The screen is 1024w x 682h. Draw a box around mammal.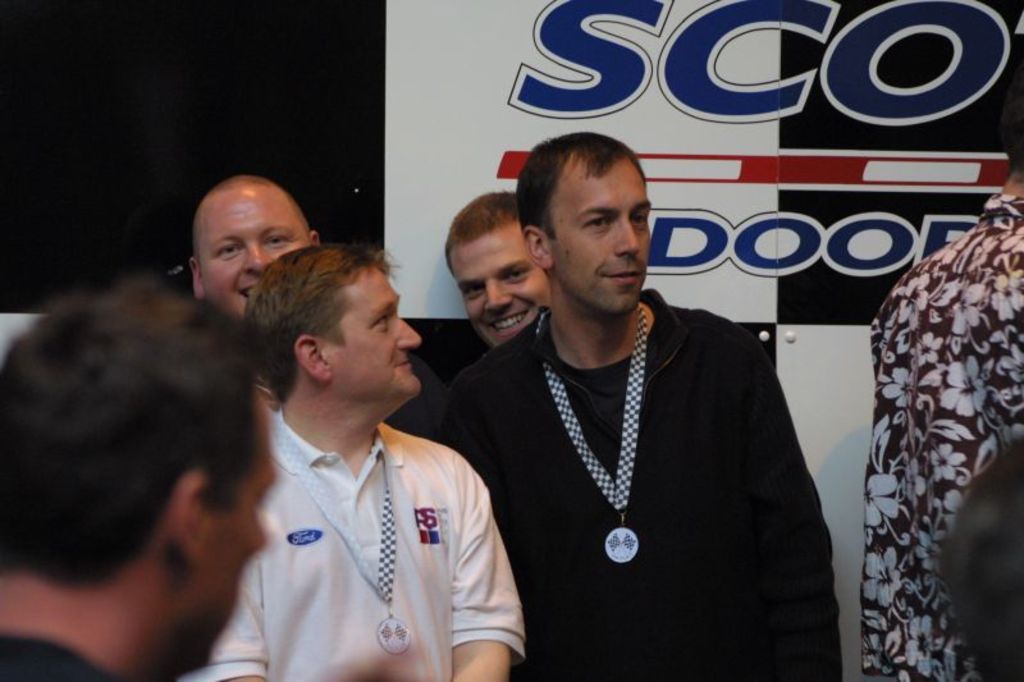
crop(436, 129, 846, 681).
